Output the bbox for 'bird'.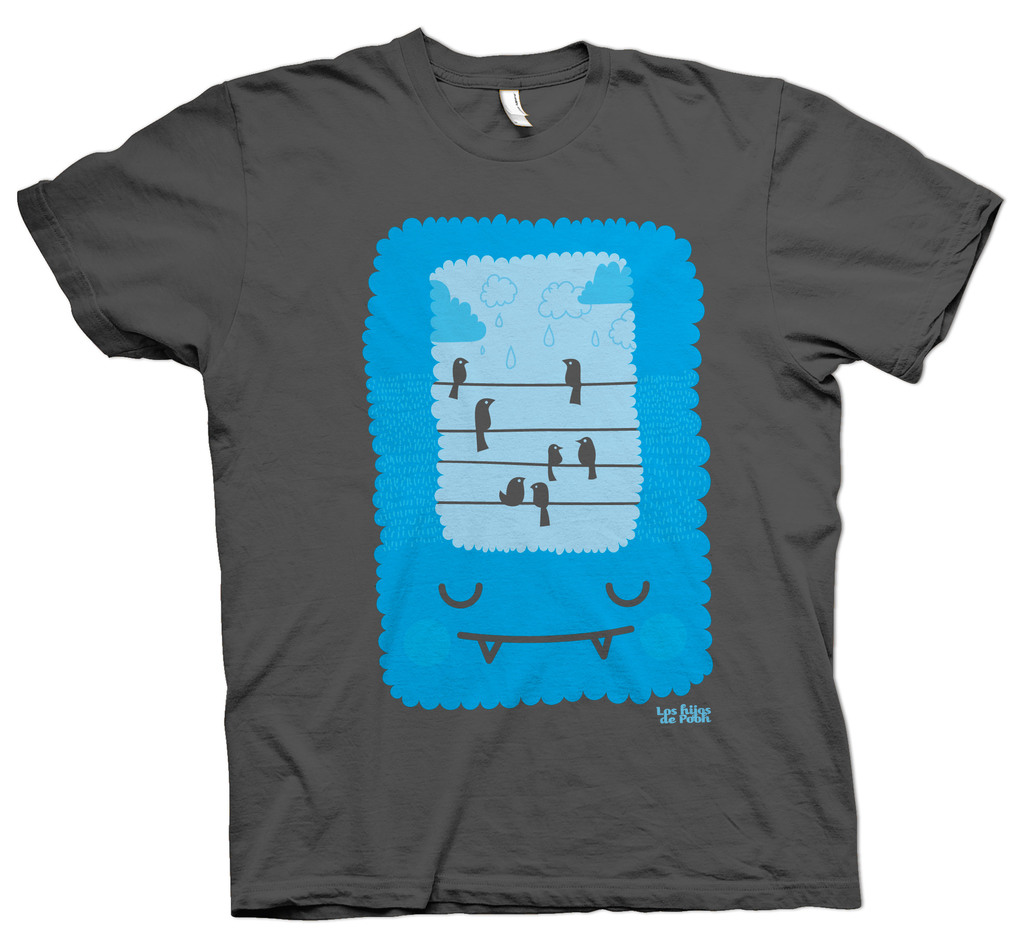
bbox(444, 350, 476, 400).
